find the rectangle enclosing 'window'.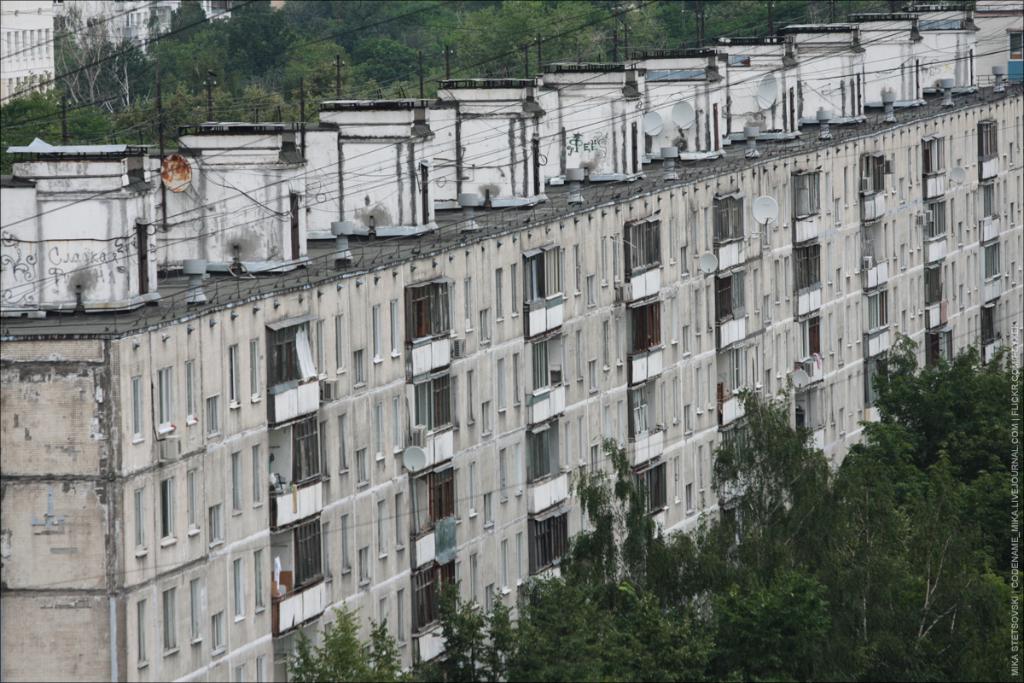
<bbox>719, 258, 748, 334</bbox>.
